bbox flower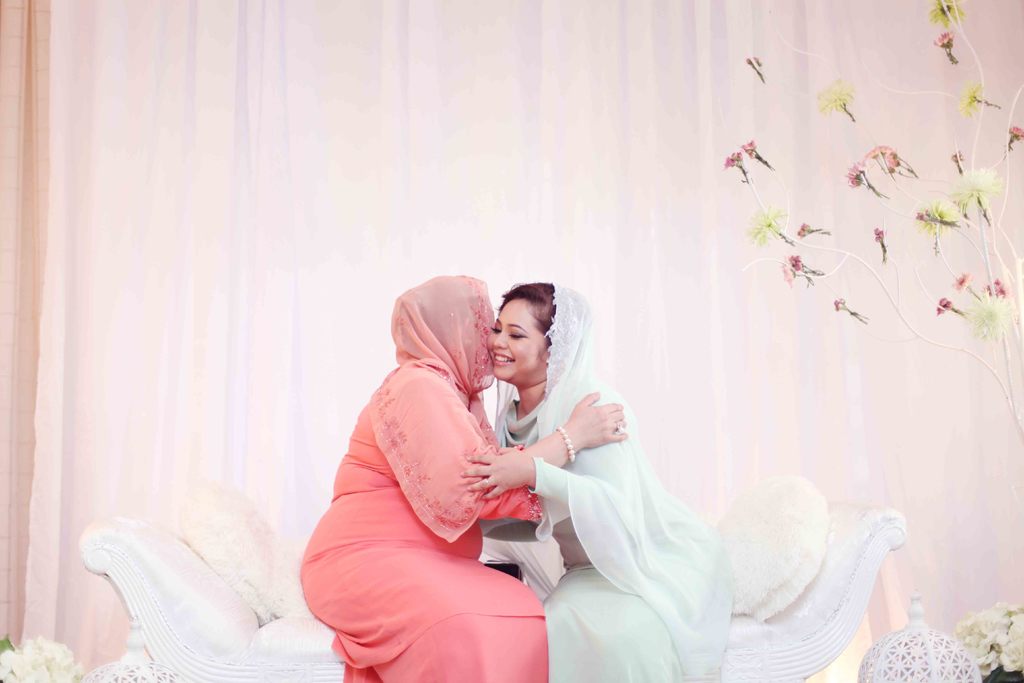
<region>945, 165, 1005, 212</region>
